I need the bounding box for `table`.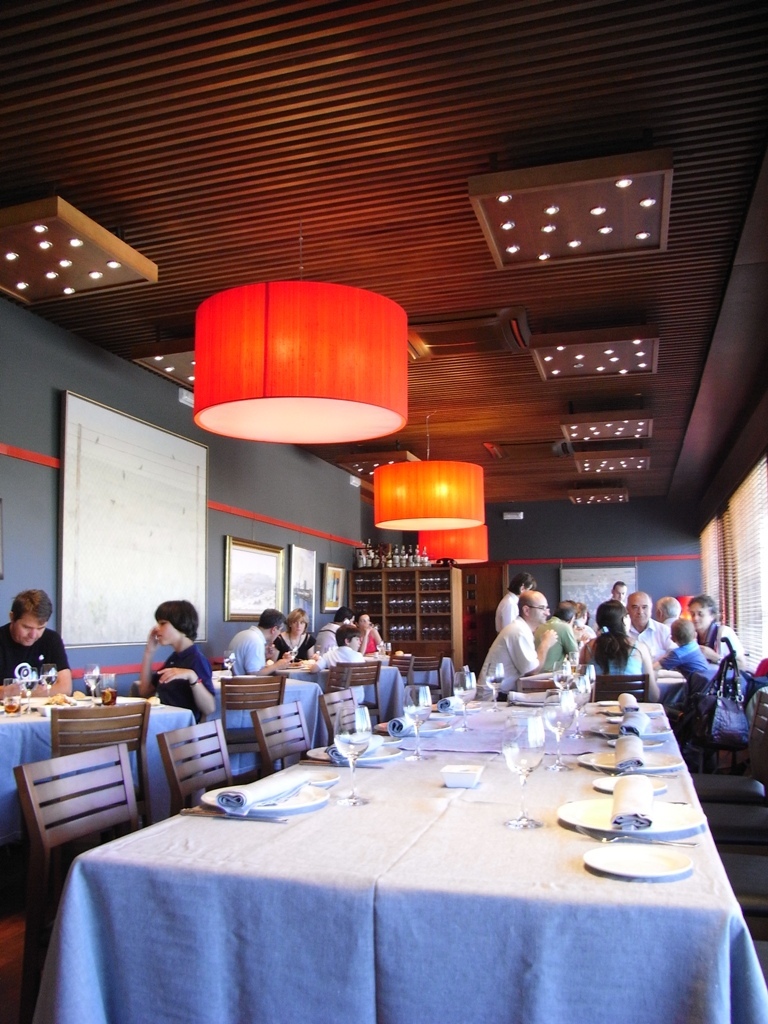
Here it is: l=0, t=690, r=199, b=866.
